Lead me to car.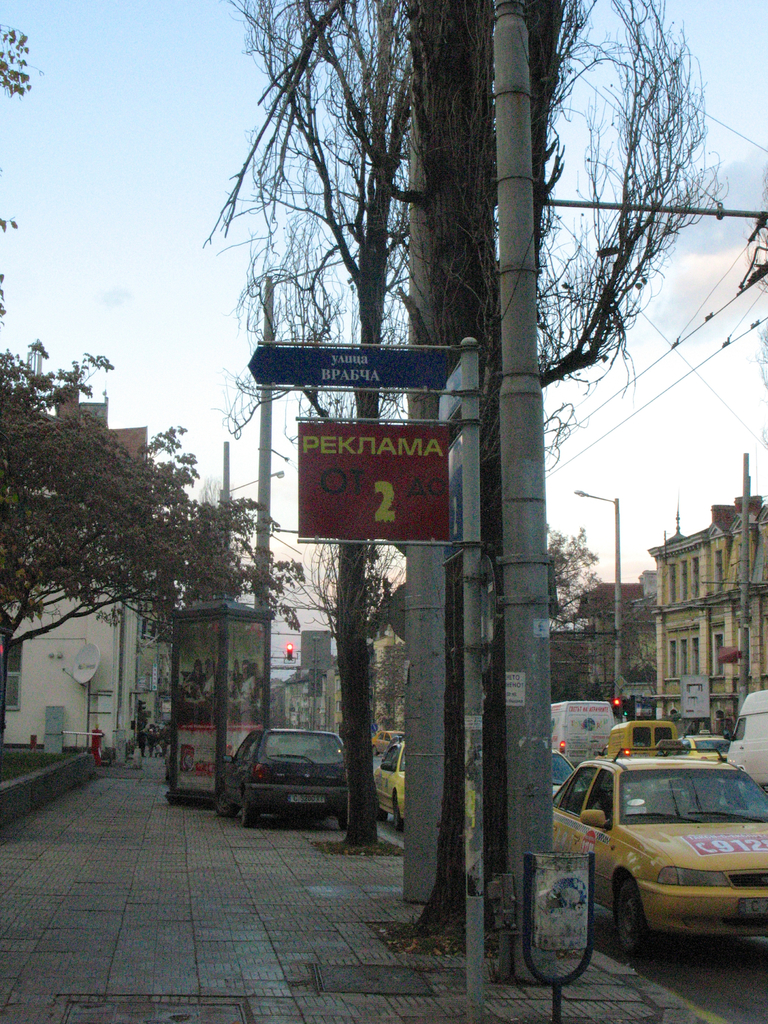
Lead to 373 739 404 831.
